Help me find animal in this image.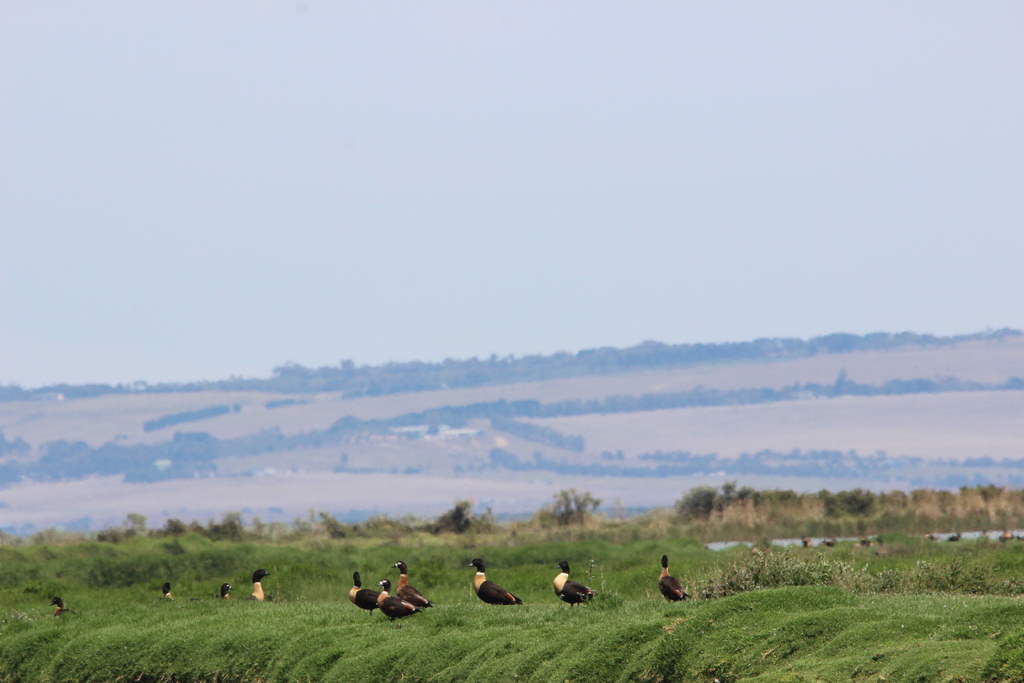
Found it: <box>391,562,433,605</box>.
